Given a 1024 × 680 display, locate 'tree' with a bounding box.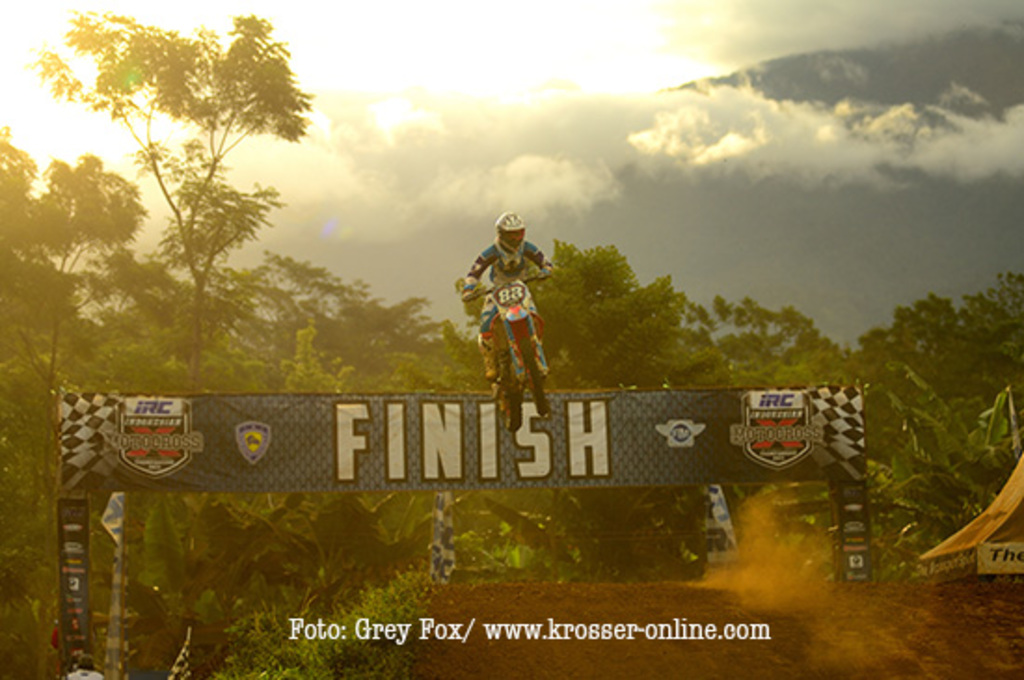
Located: l=492, t=218, r=763, b=589.
